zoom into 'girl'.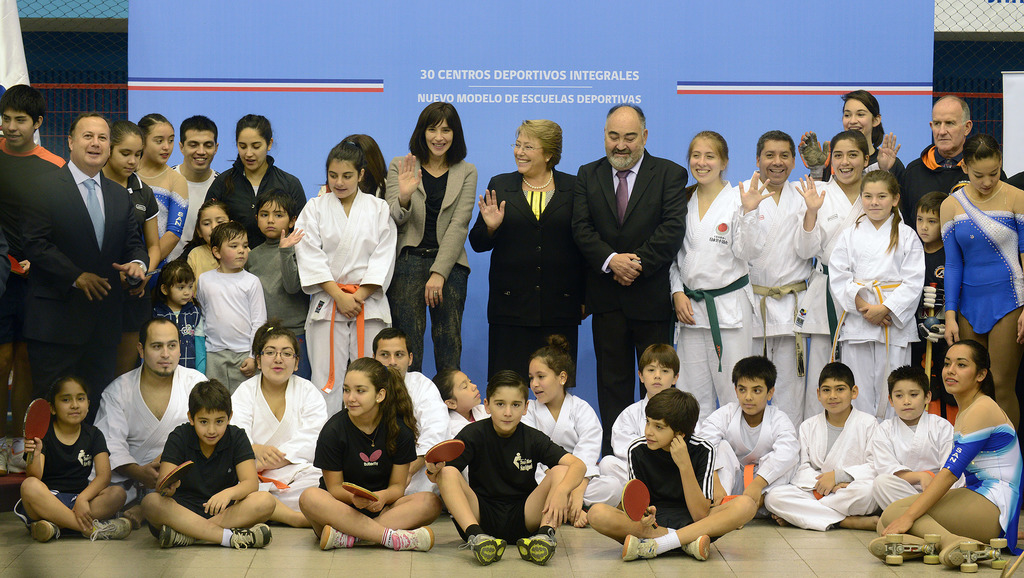
Zoom target: [left=527, top=337, right=625, bottom=527].
